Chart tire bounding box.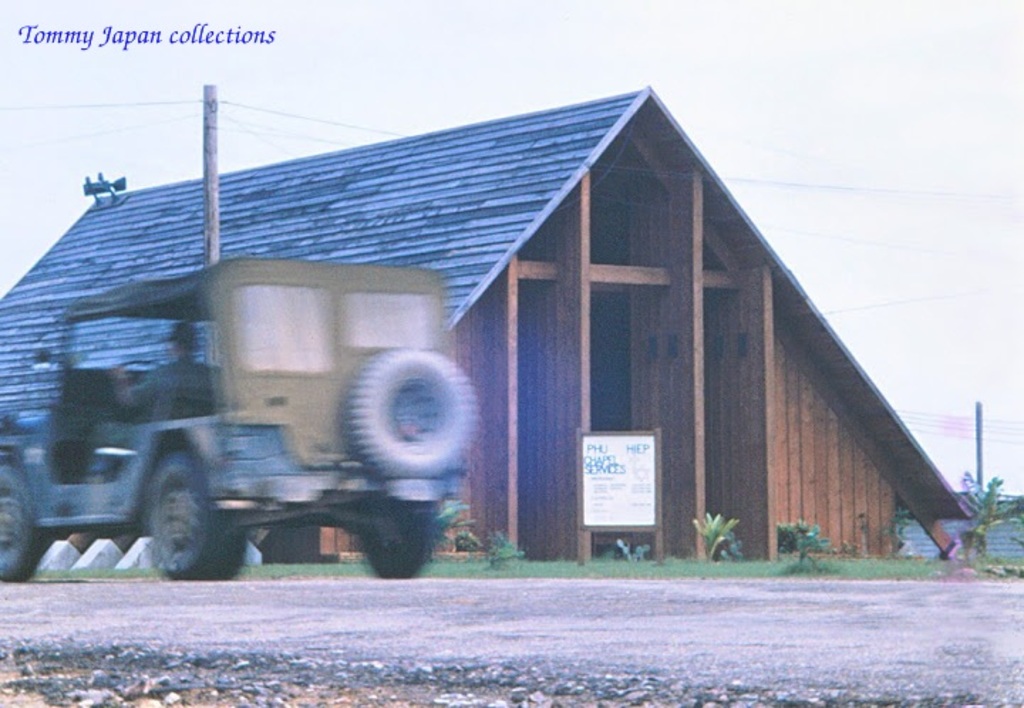
Charted: <region>357, 492, 435, 579</region>.
